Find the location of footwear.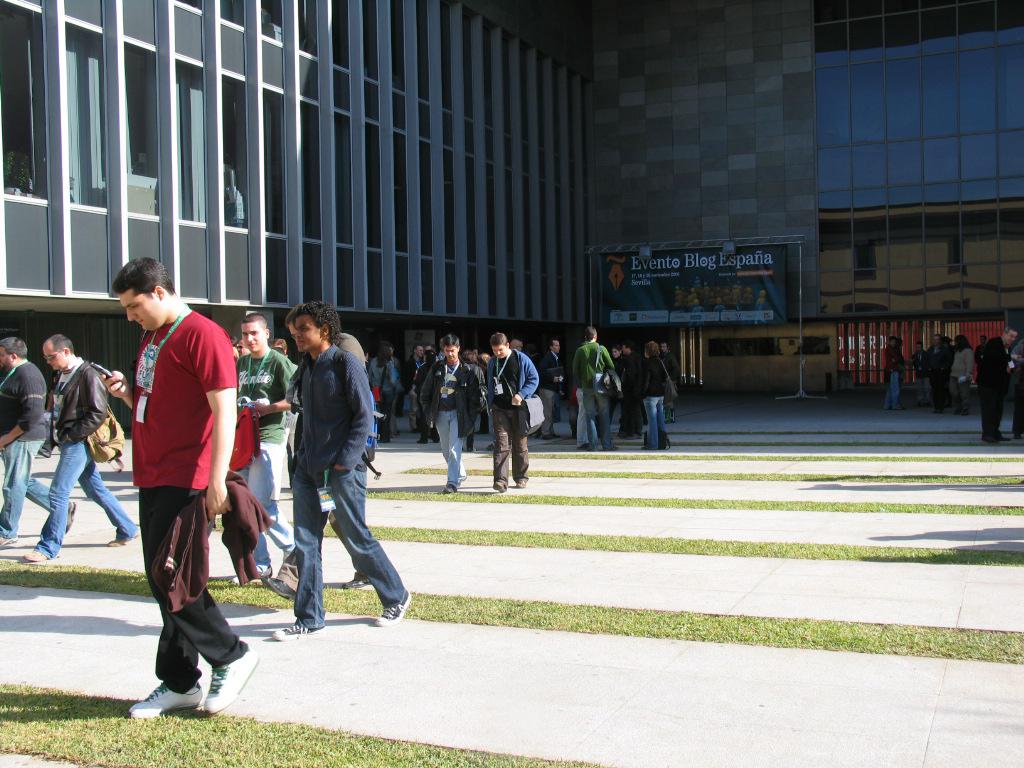
Location: bbox=[67, 505, 76, 530].
